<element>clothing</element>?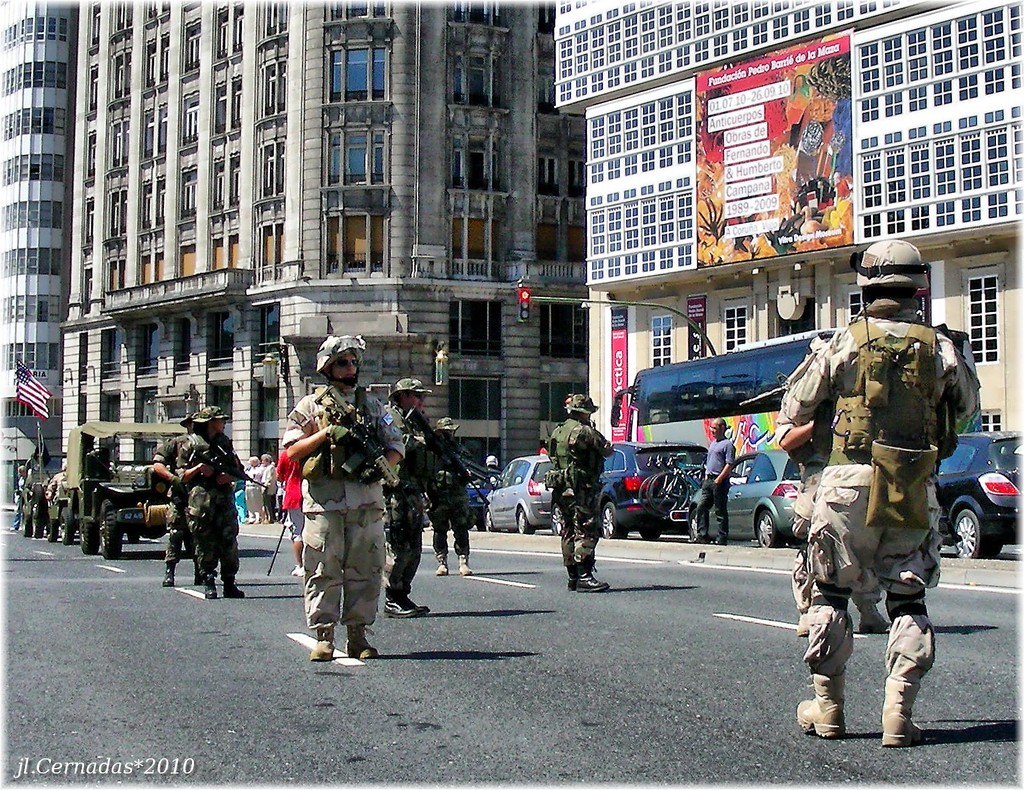
x1=428, y1=440, x2=480, y2=558
